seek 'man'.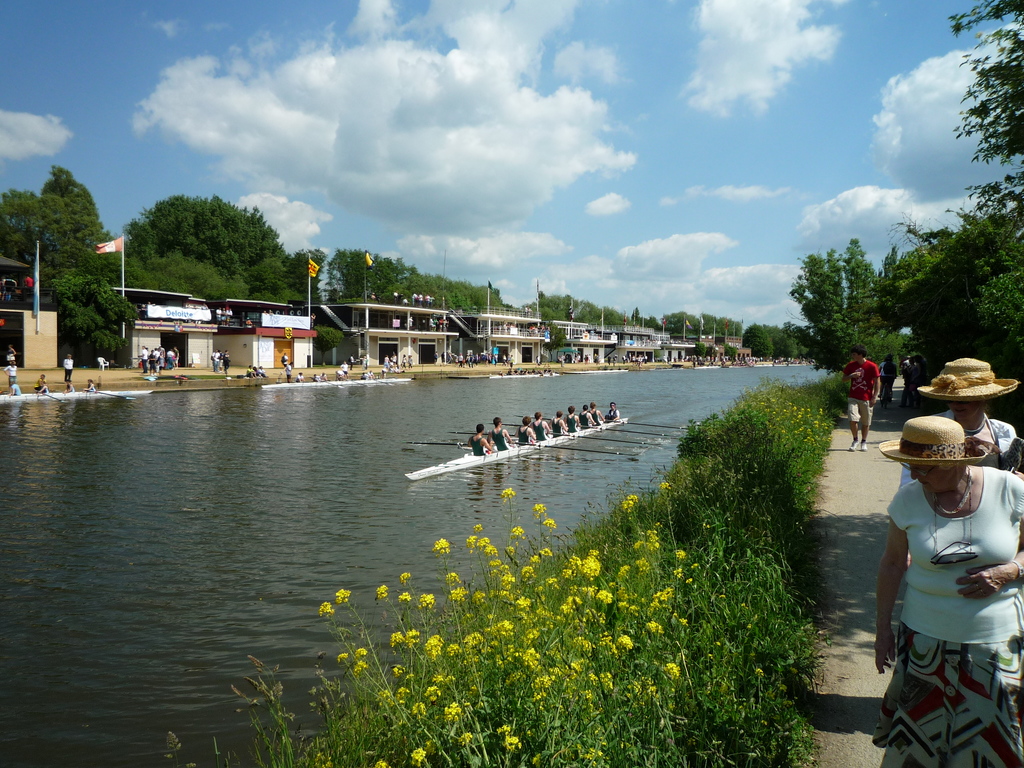
{"x1": 464, "y1": 420, "x2": 495, "y2": 456}.
